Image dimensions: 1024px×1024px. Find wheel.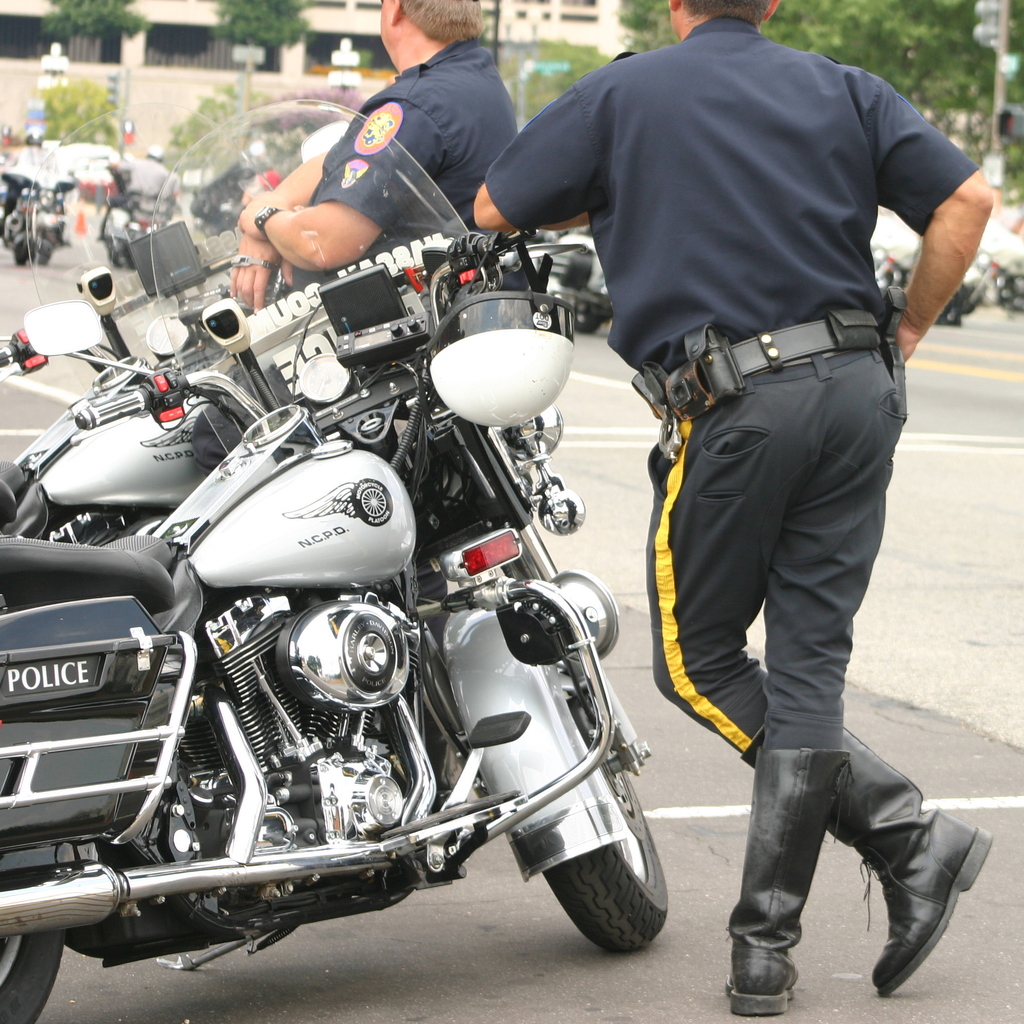
pyautogui.locateOnScreen(573, 312, 597, 335).
